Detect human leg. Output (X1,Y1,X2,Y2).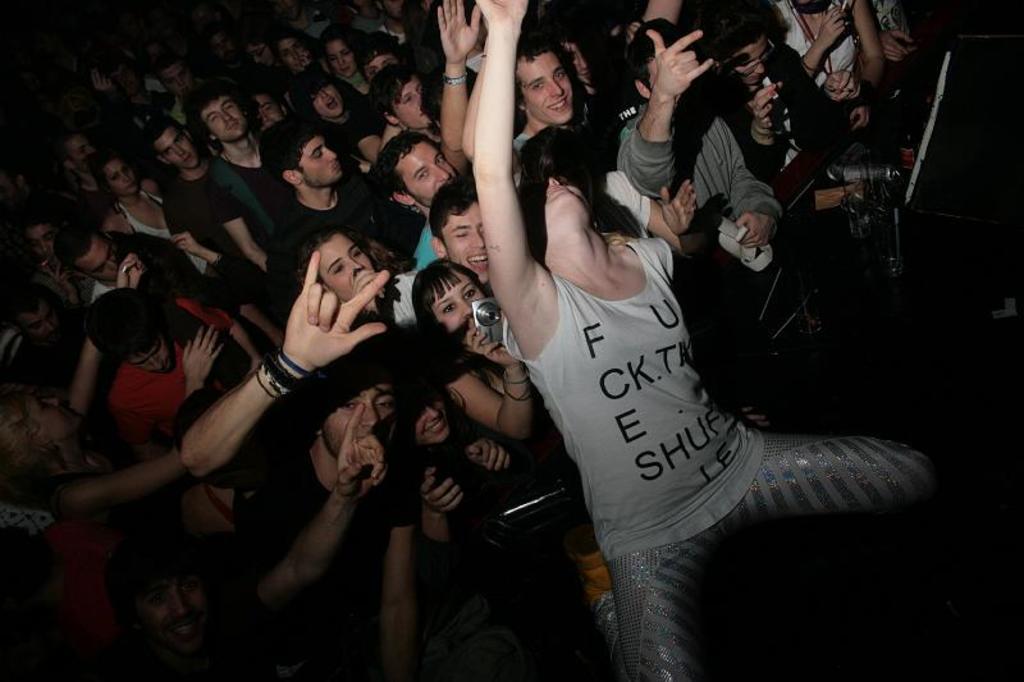
(727,425,945,517).
